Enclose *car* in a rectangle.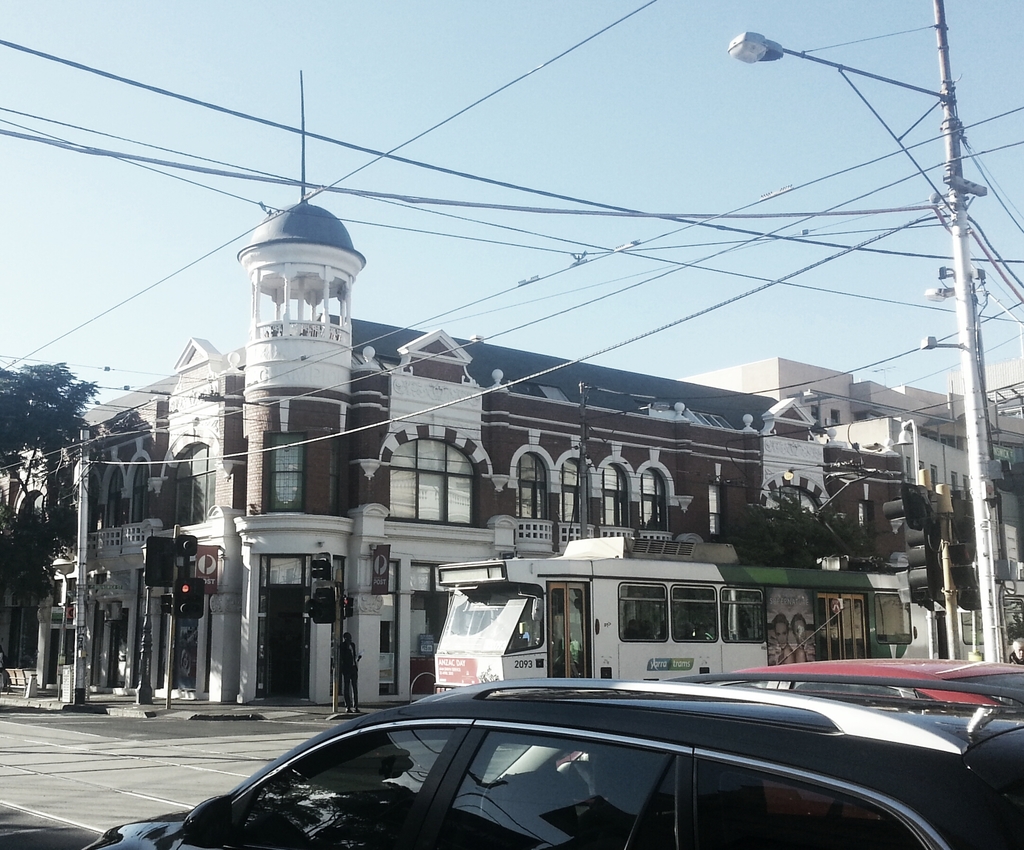
[left=84, top=675, right=1020, bottom=849].
